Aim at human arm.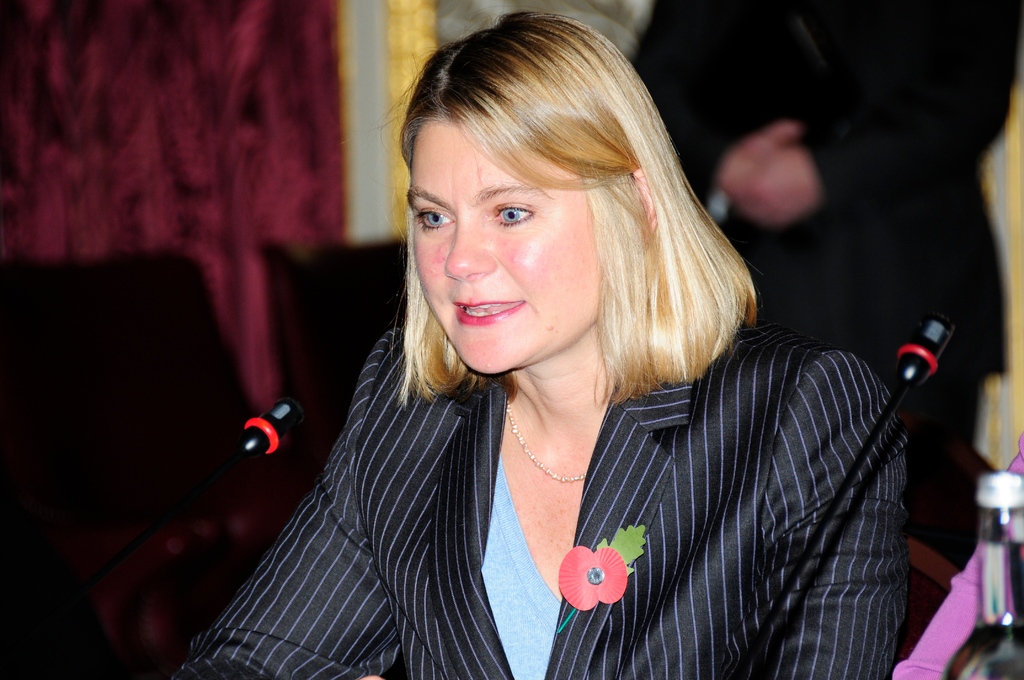
Aimed at select_region(624, 2, 799, 219).
